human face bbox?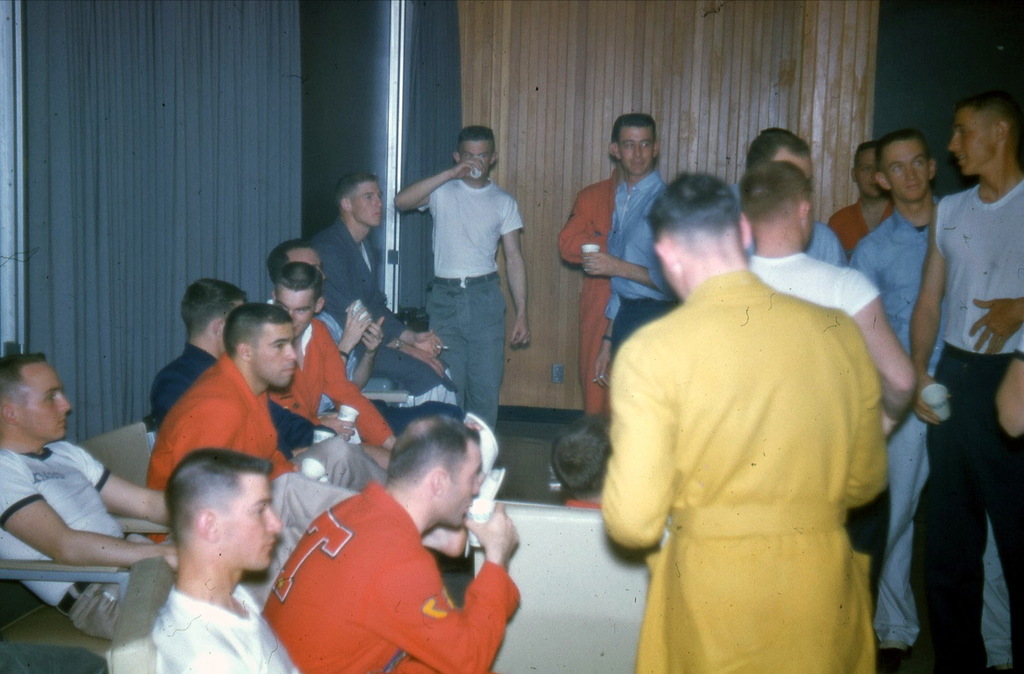
[left=214, top=476, right=283, bottom=569]
